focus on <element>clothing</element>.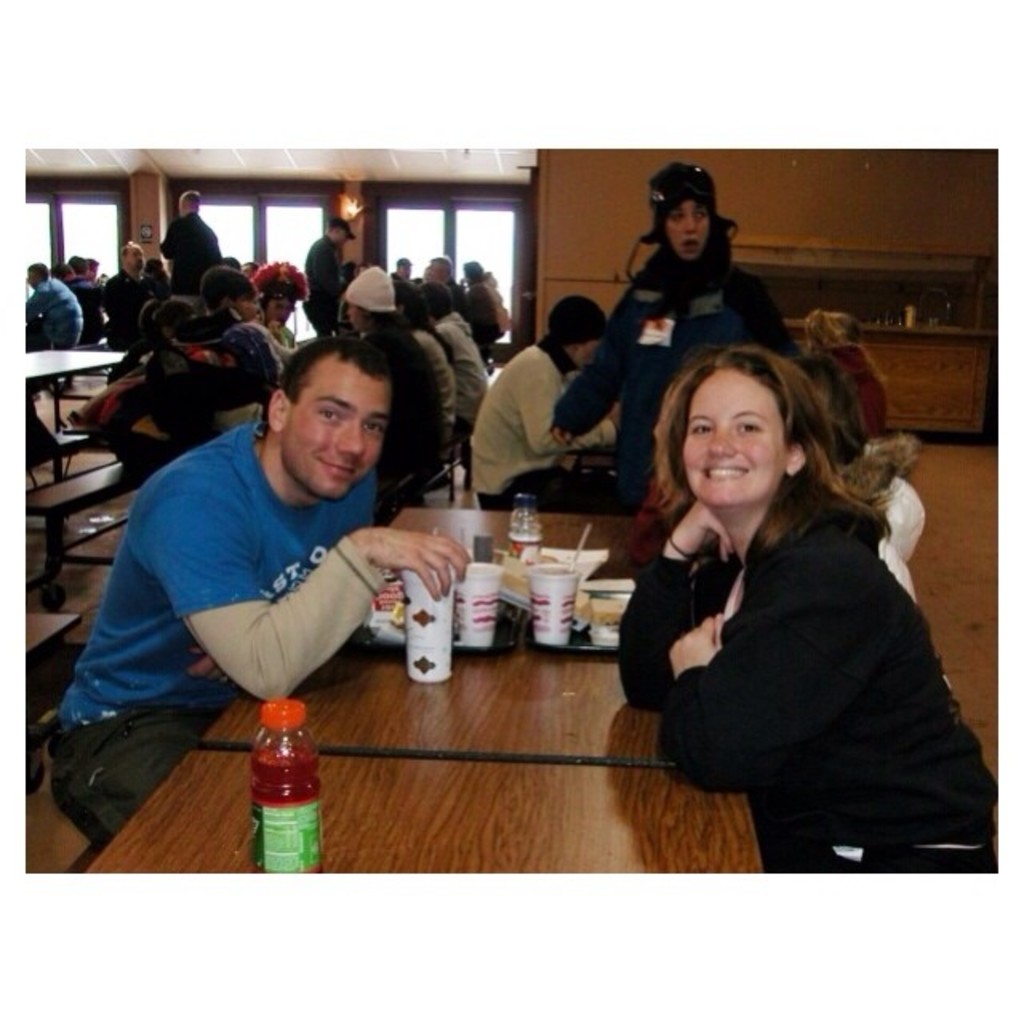
Focused at bbox=[157, 216, 240, 296].
